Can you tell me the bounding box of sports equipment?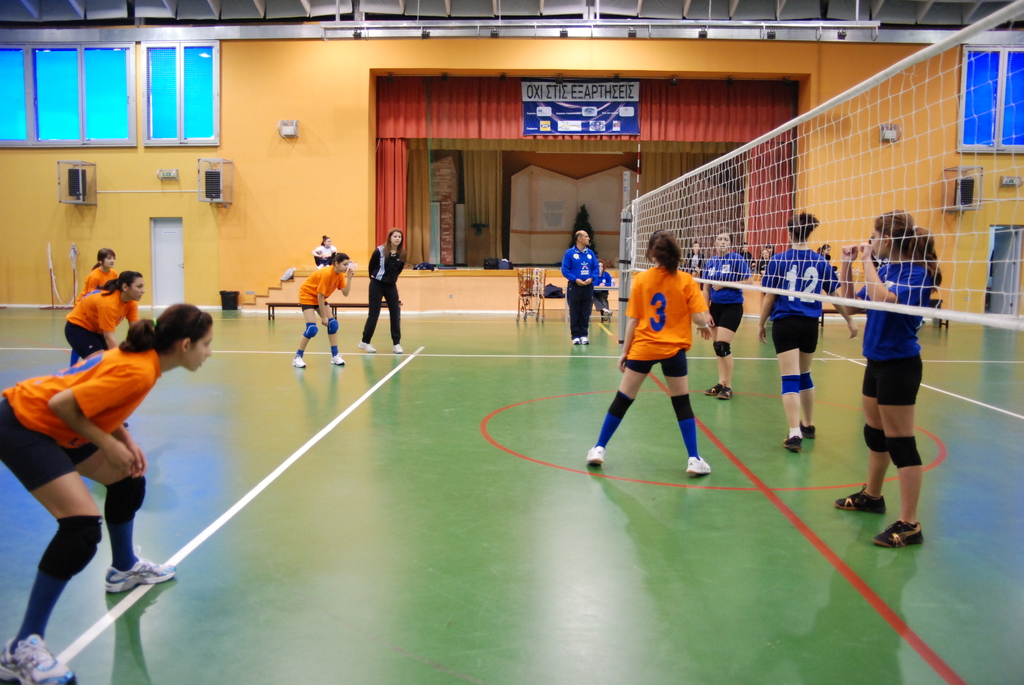
(x1=293, y1=354, x2=307, y2=366).
